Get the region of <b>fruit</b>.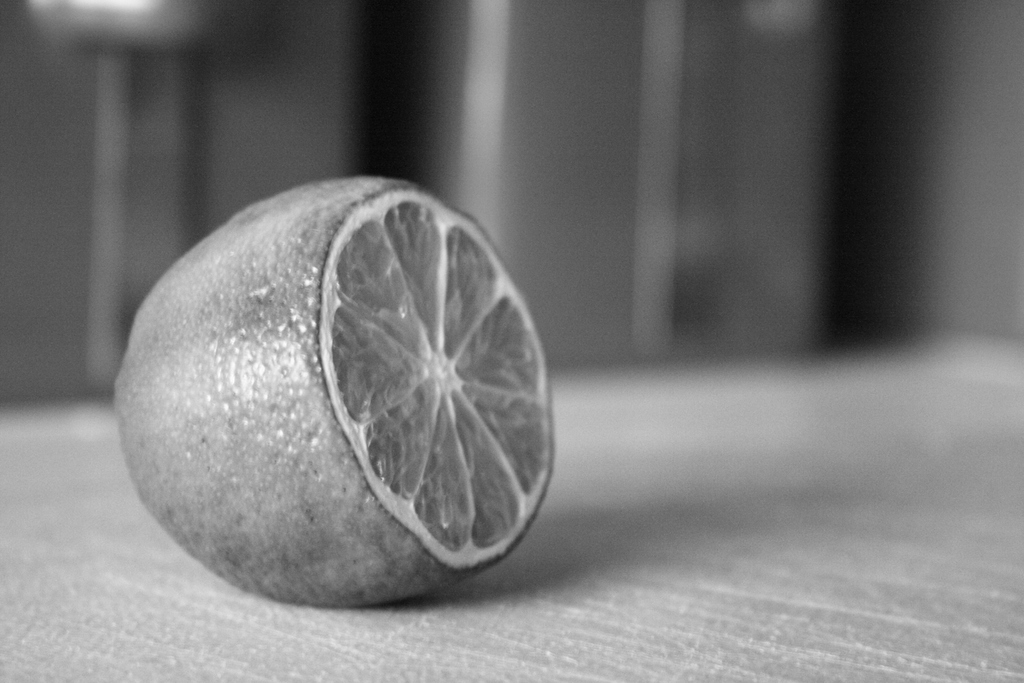
rect(113, 181, 564, 584).
